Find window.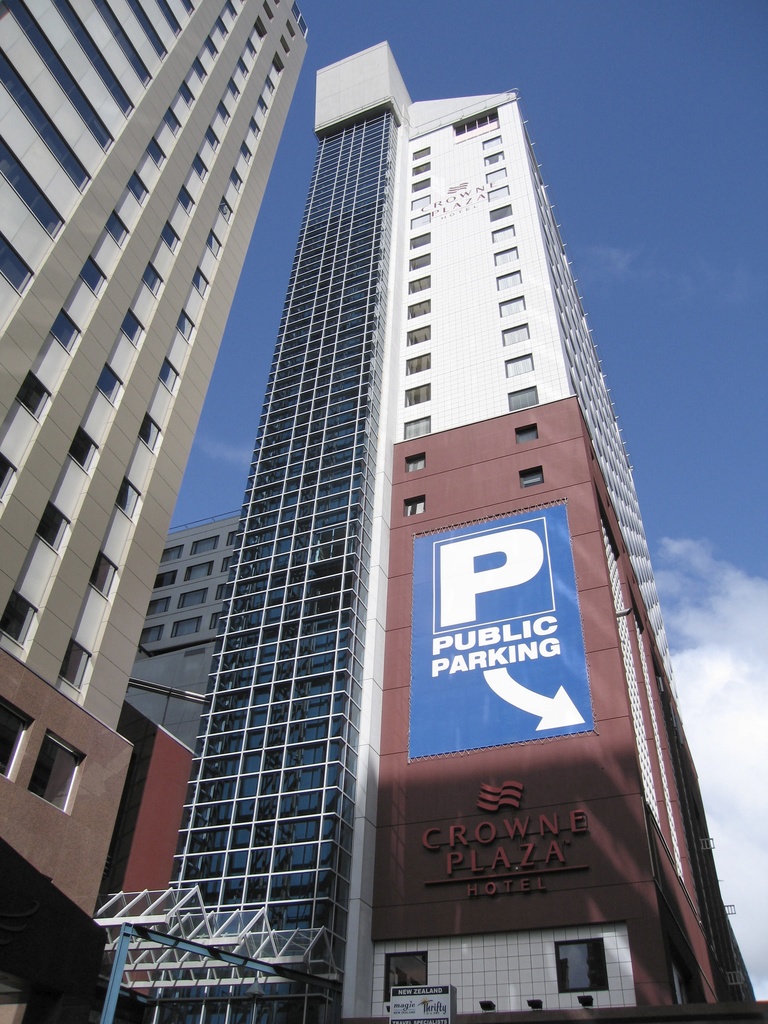
pyautogui.locateOnScreen(190, 154, 207, 182).
